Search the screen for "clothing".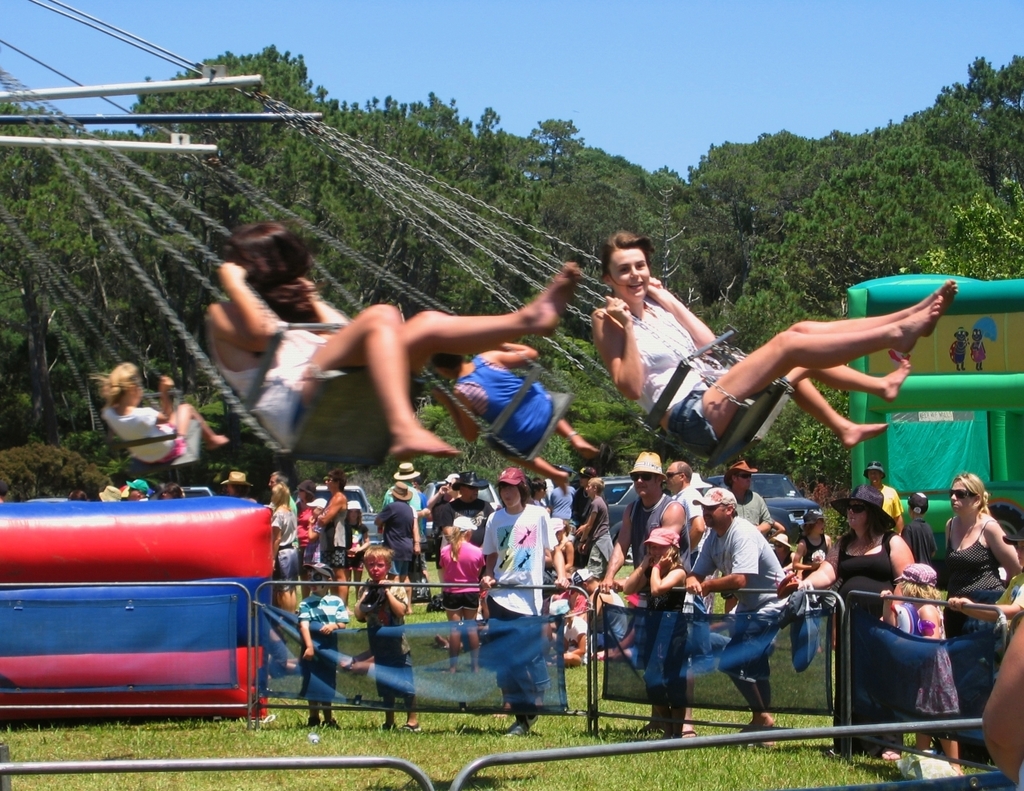
Found at 691:512:780:675.
